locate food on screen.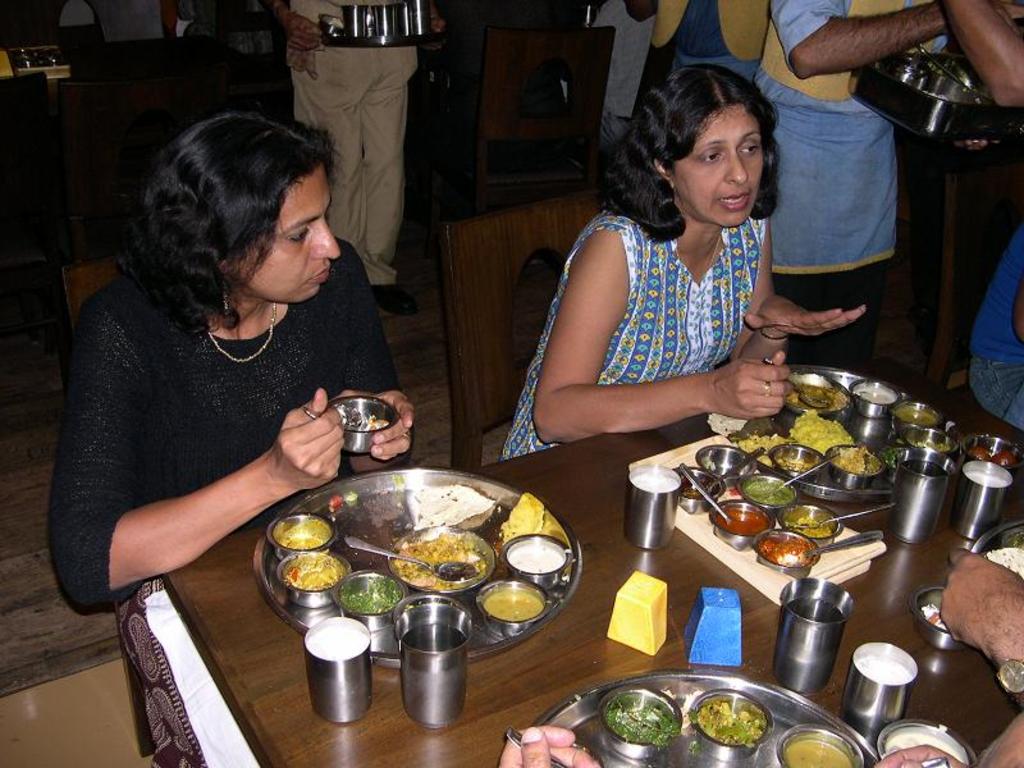
On screen at bbox(340, 585, 394, 617).
